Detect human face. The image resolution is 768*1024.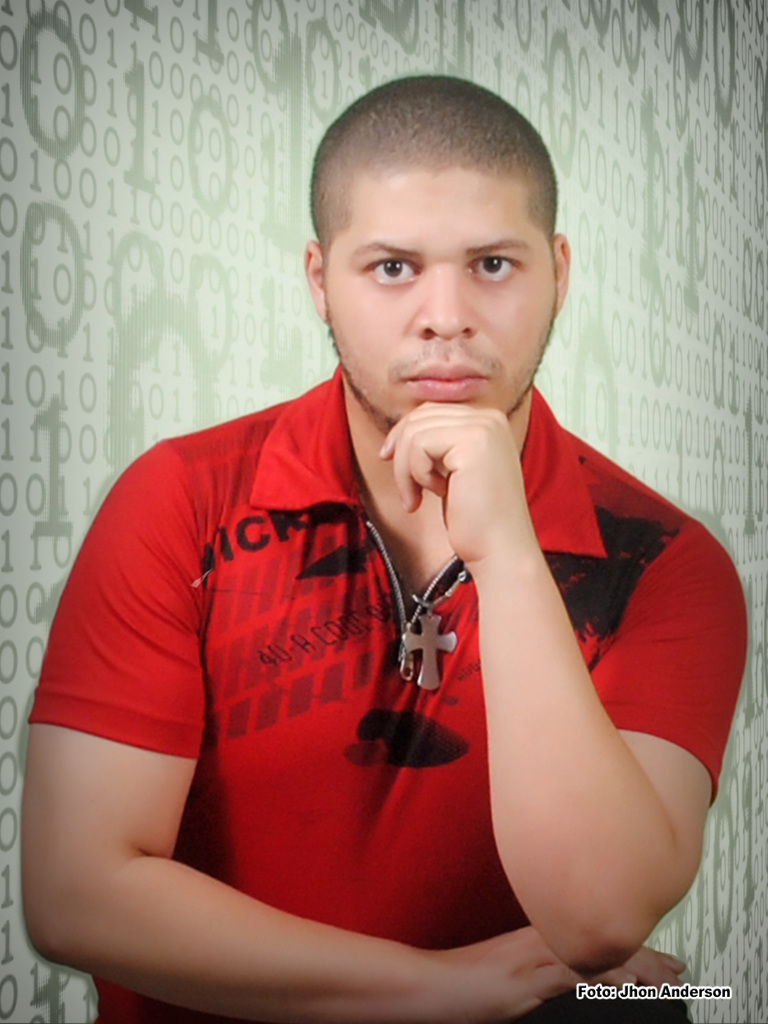
(314,122,566,428).
